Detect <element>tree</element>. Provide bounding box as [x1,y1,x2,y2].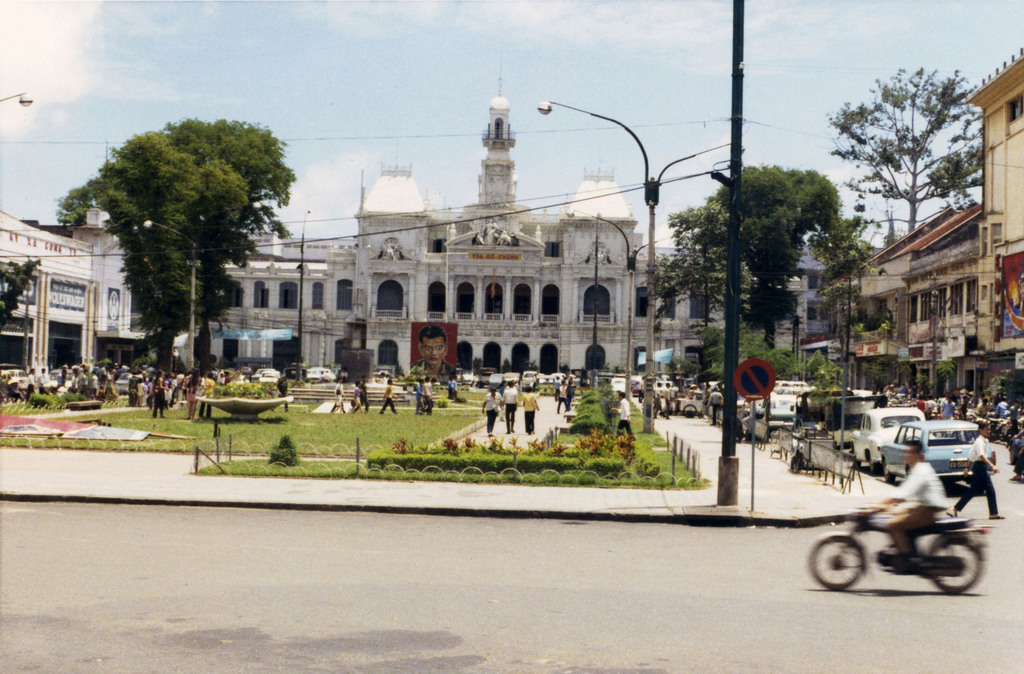
[708,164,838,344].
